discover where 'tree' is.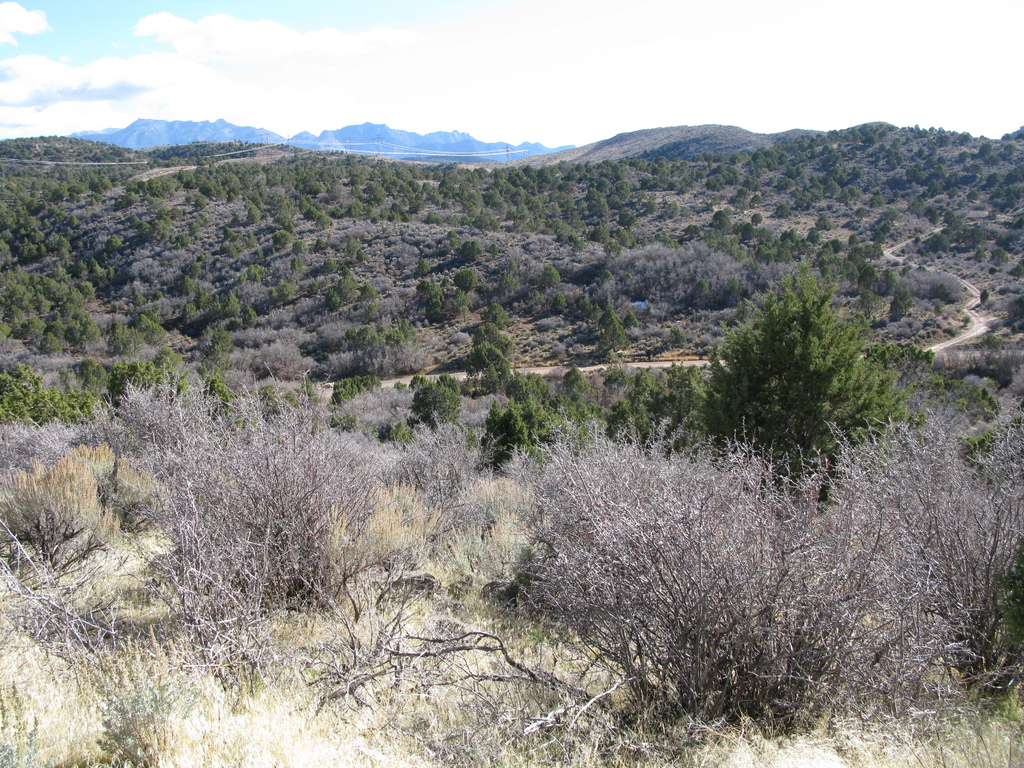
Discovered at left=306, top=410, right=1023, bottom=765.
